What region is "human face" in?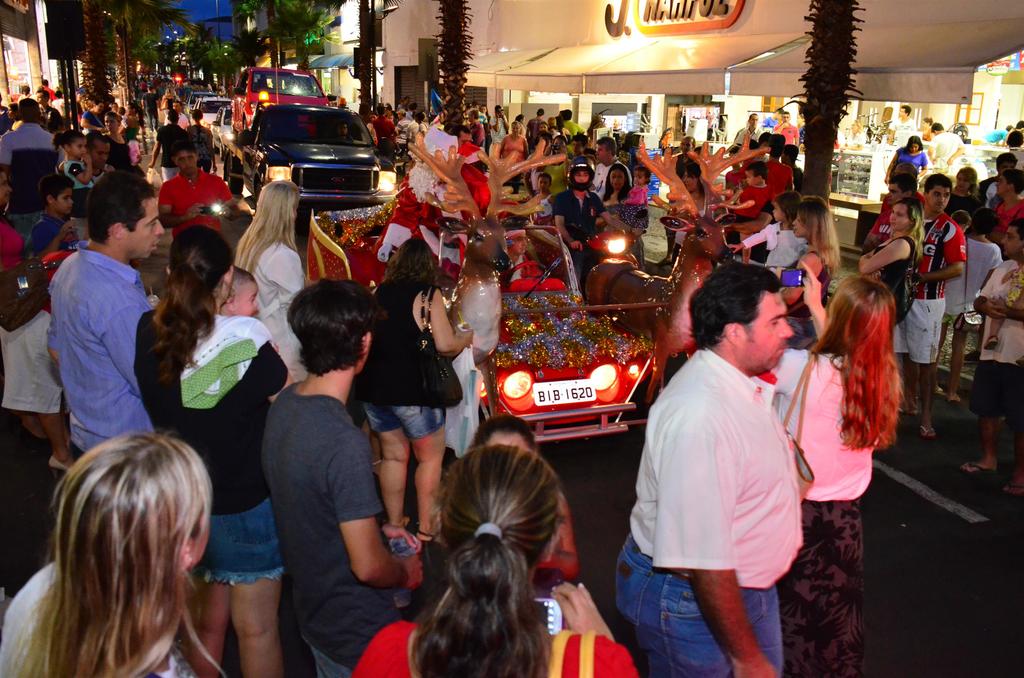
(x1=954, y1=174, x2=973, y2=192).
